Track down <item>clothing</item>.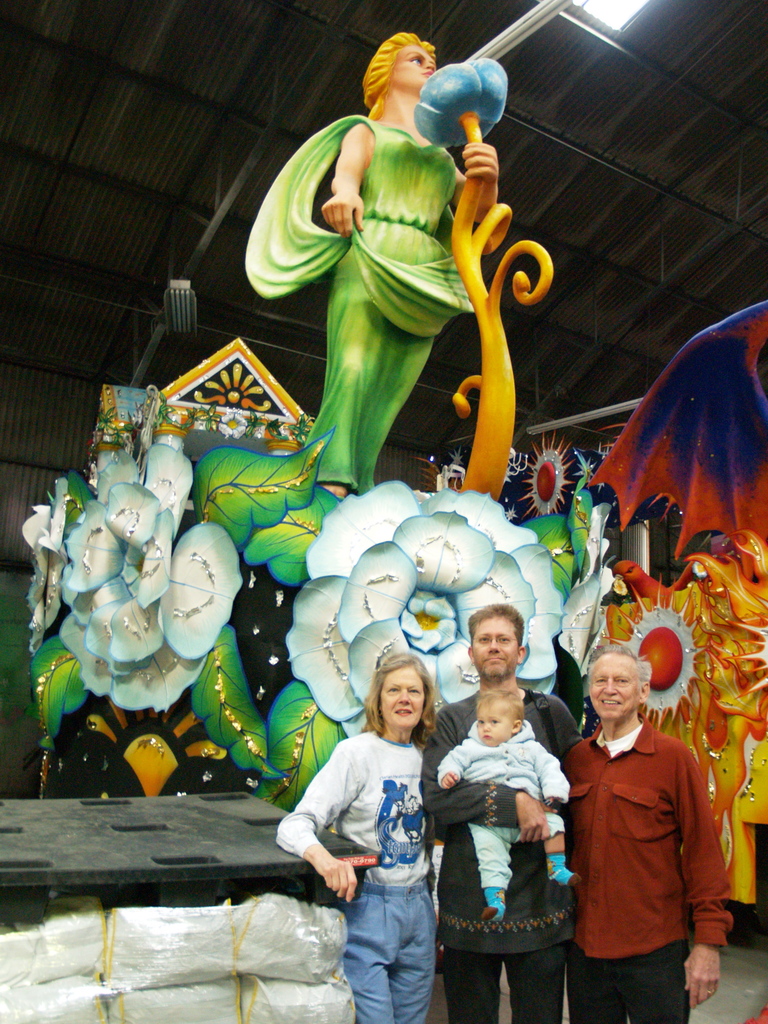
Tracked to pyautogui.locateOnScreen(238, 104, 479, 491).
